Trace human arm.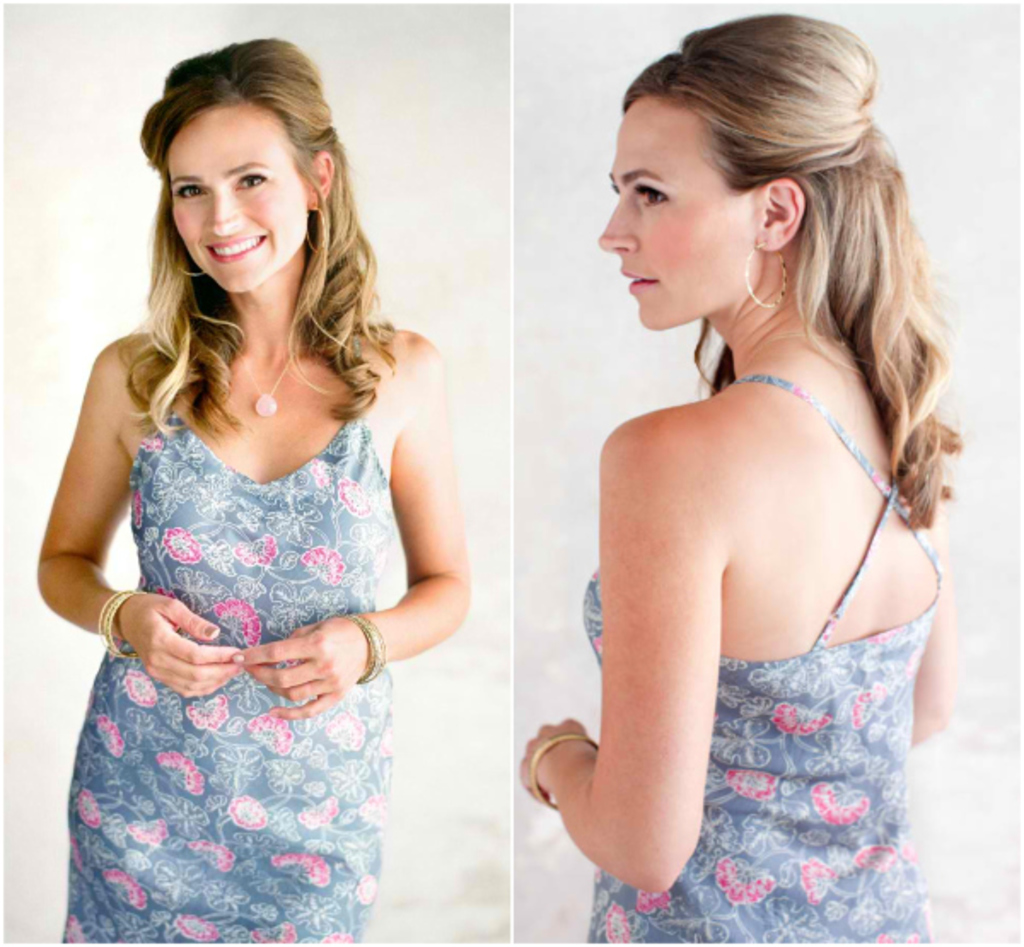
Traced to [36, 345, 247, 698].
